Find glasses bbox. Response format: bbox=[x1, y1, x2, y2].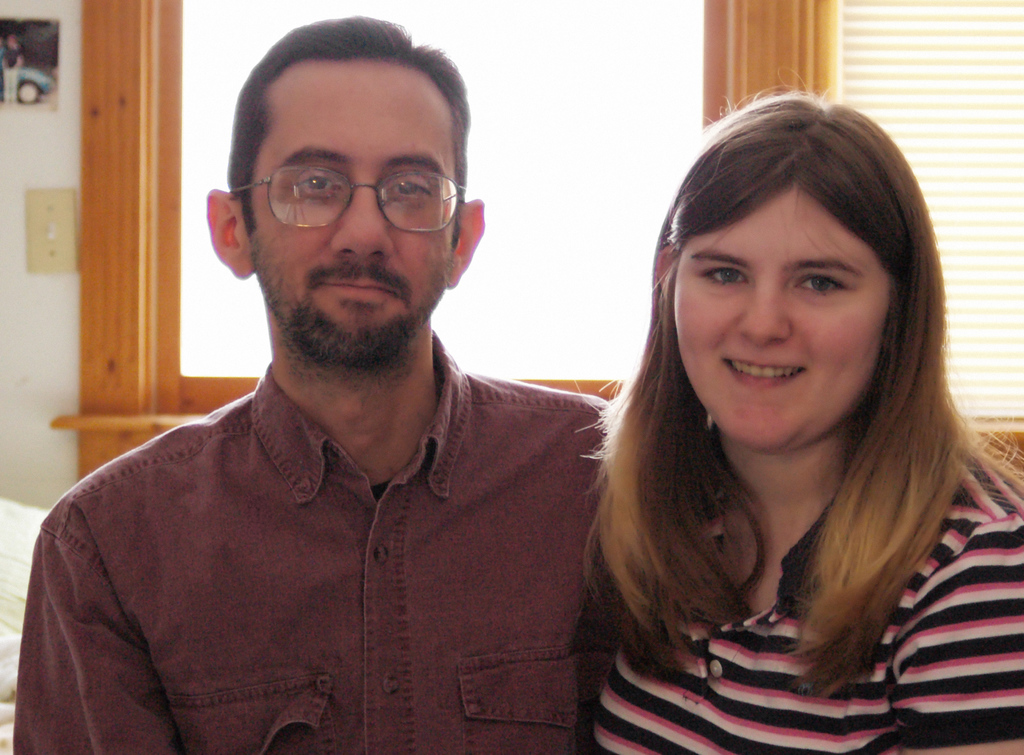
bbox=[230, 141, 457, 231].
